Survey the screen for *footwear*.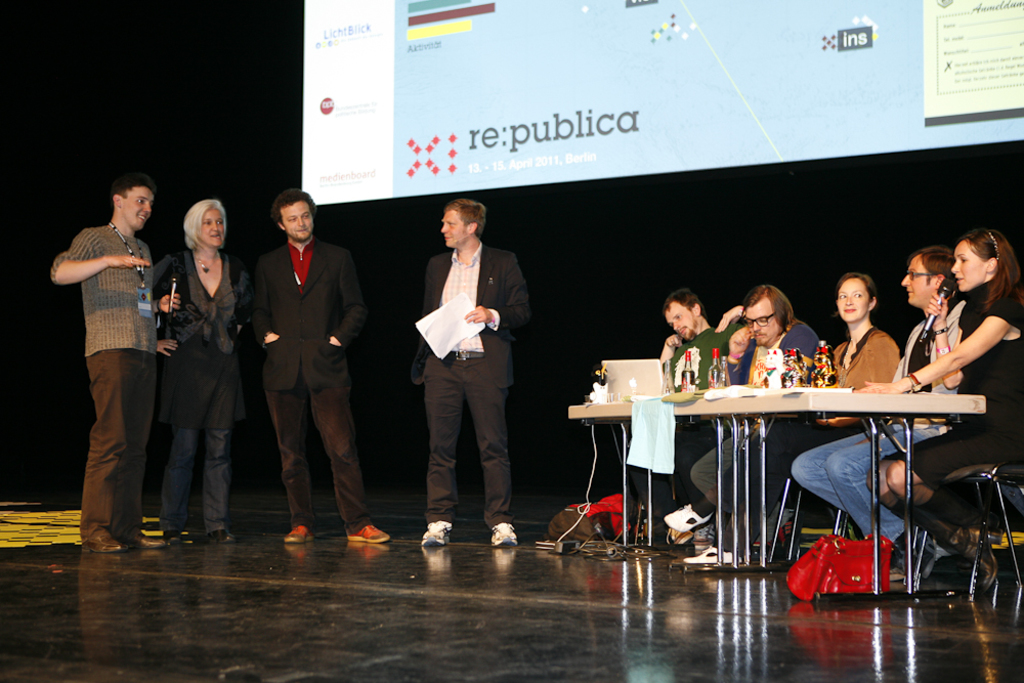
Survey found: BBox(489, 522, 513, 548).
